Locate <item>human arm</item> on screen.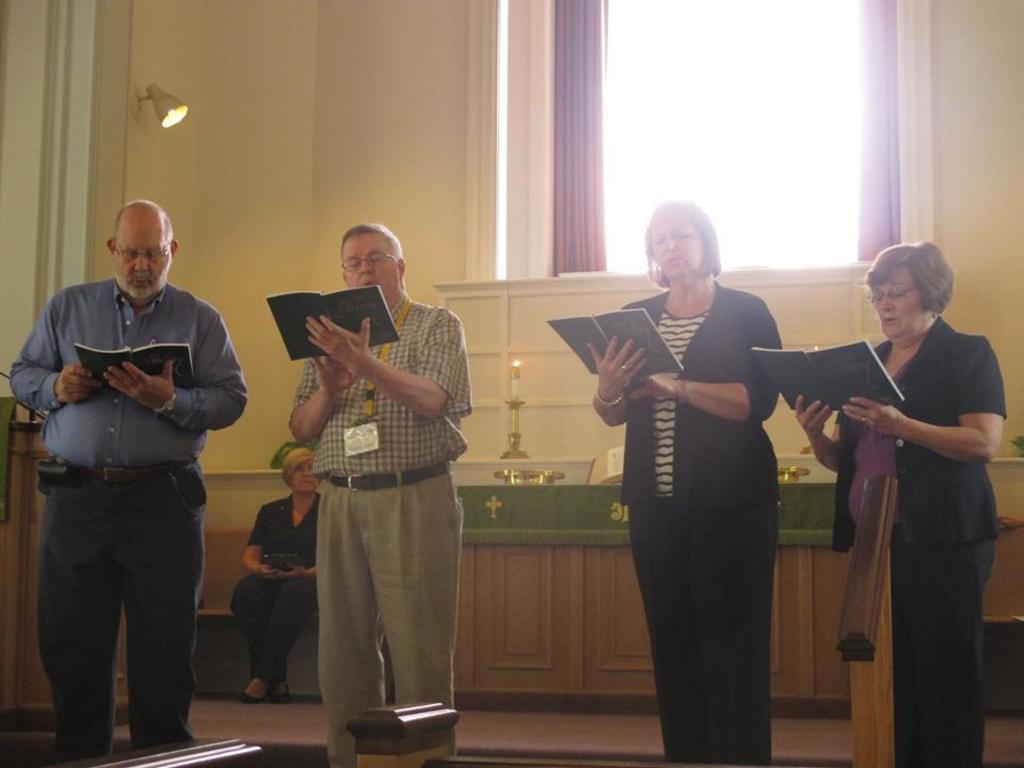
On screen at (left=17, top=297, right=105, bottom=411).
